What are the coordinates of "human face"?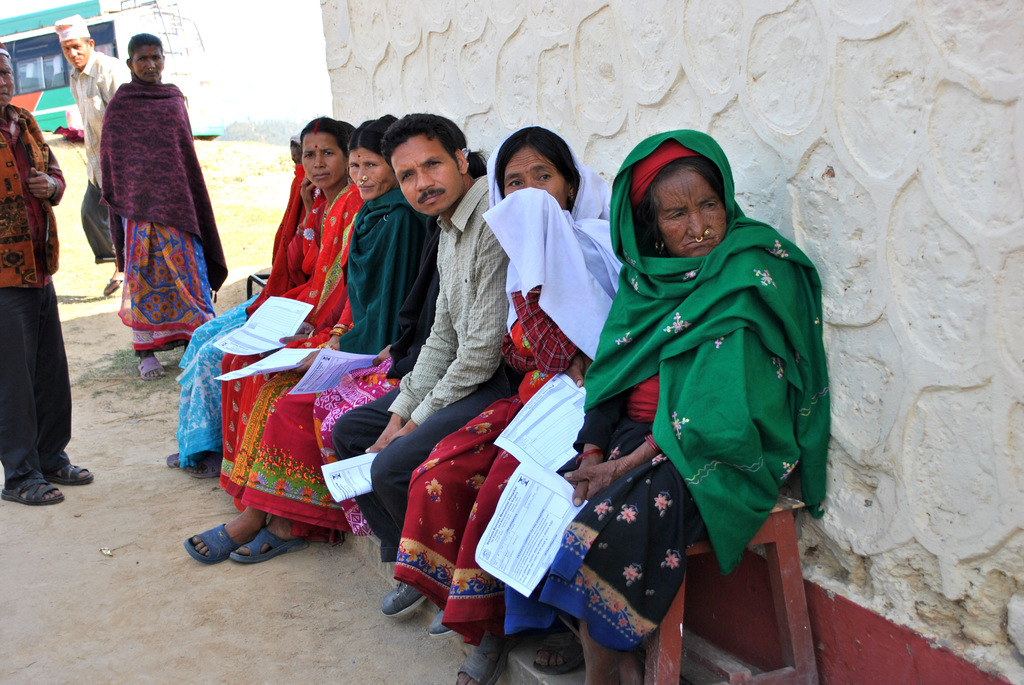
{"x1": 653, "y1": 169, "x2": 723, "y2": 256}.
